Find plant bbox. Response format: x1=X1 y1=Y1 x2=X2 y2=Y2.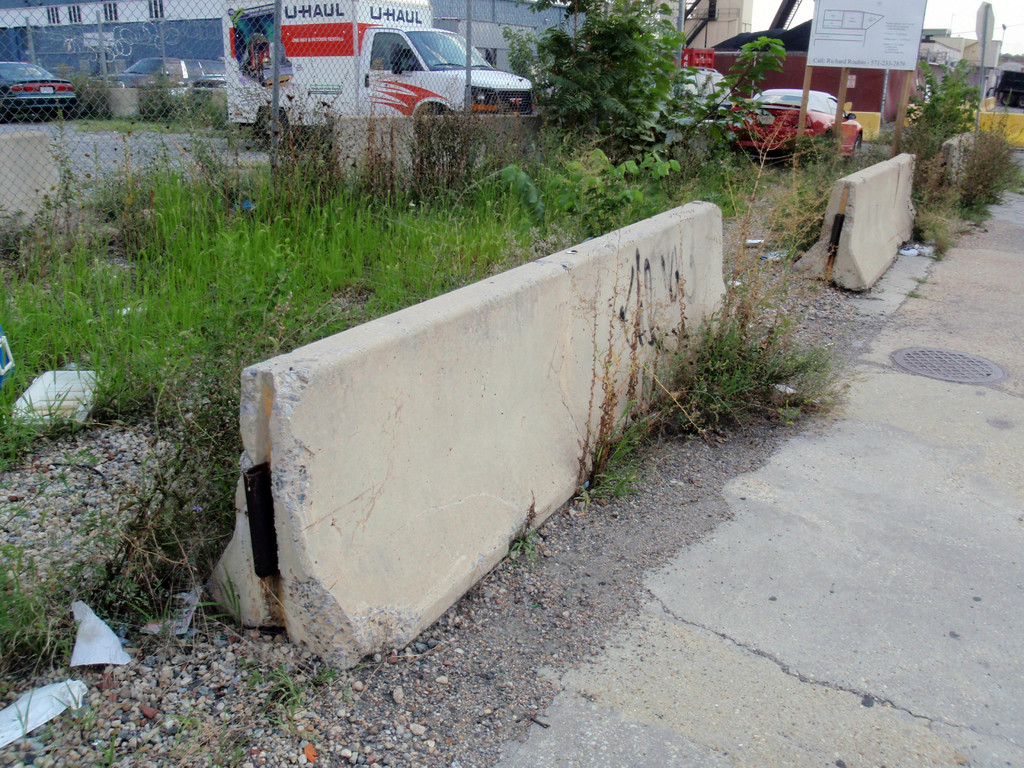
x1=205 y1=733 x2=250 y2=764.
